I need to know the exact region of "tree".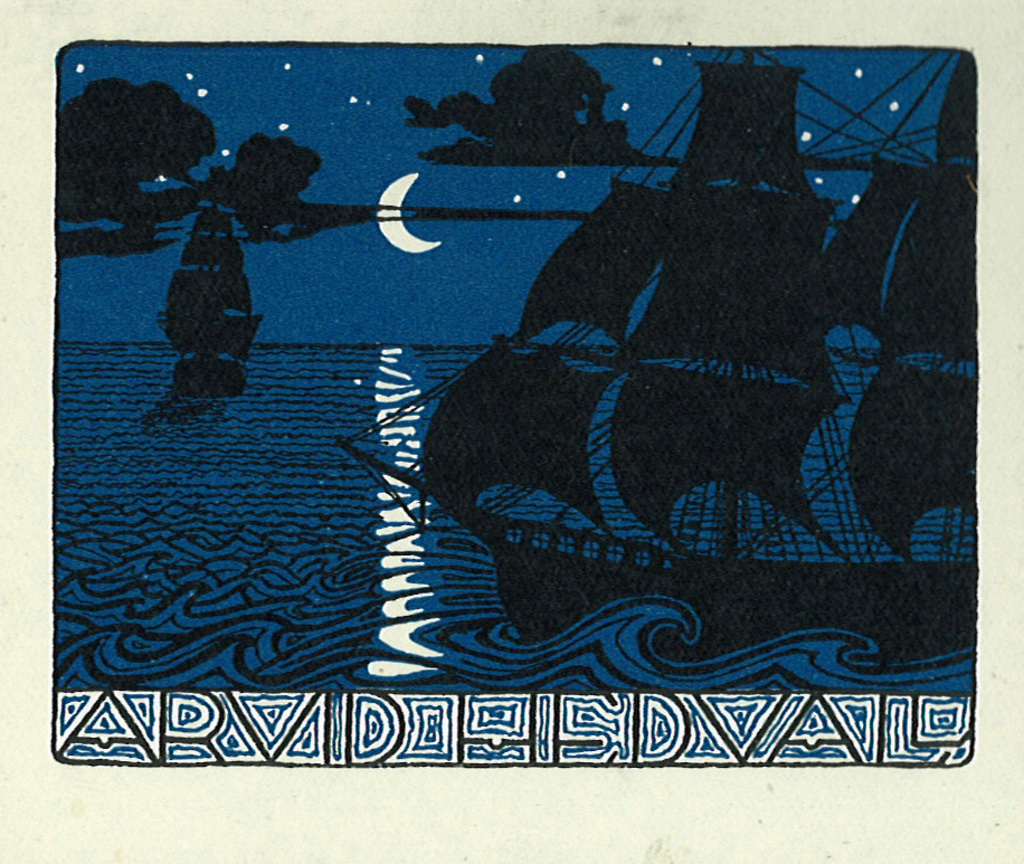
Region: [x1=55, y1=77, x2=215, y2=246].
